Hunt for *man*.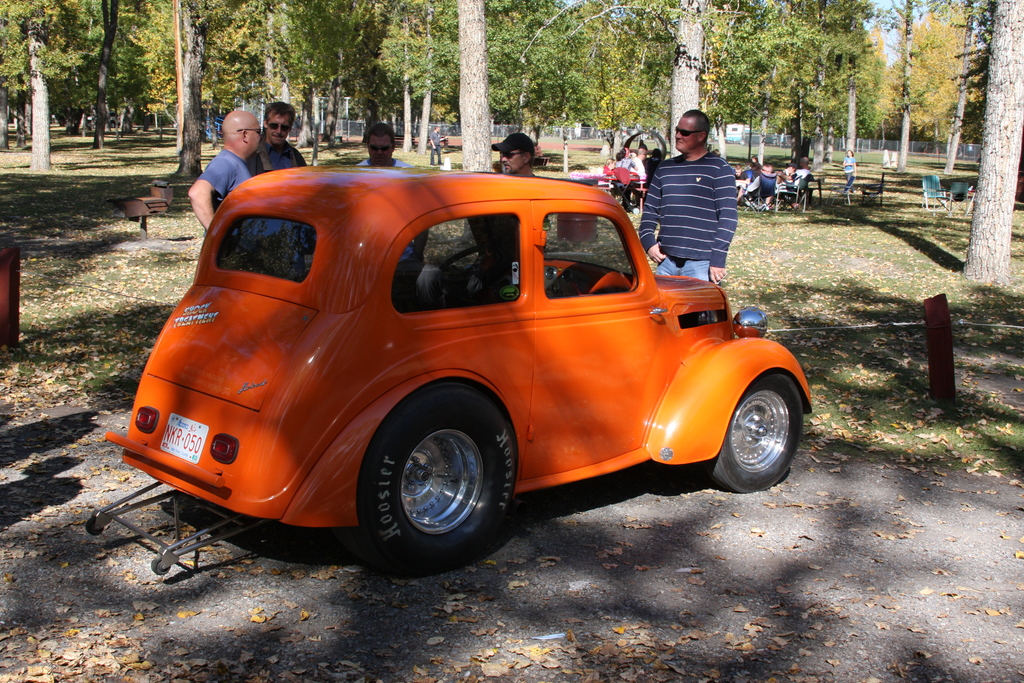
Hunted down at box(630, 146, 650, 177).
